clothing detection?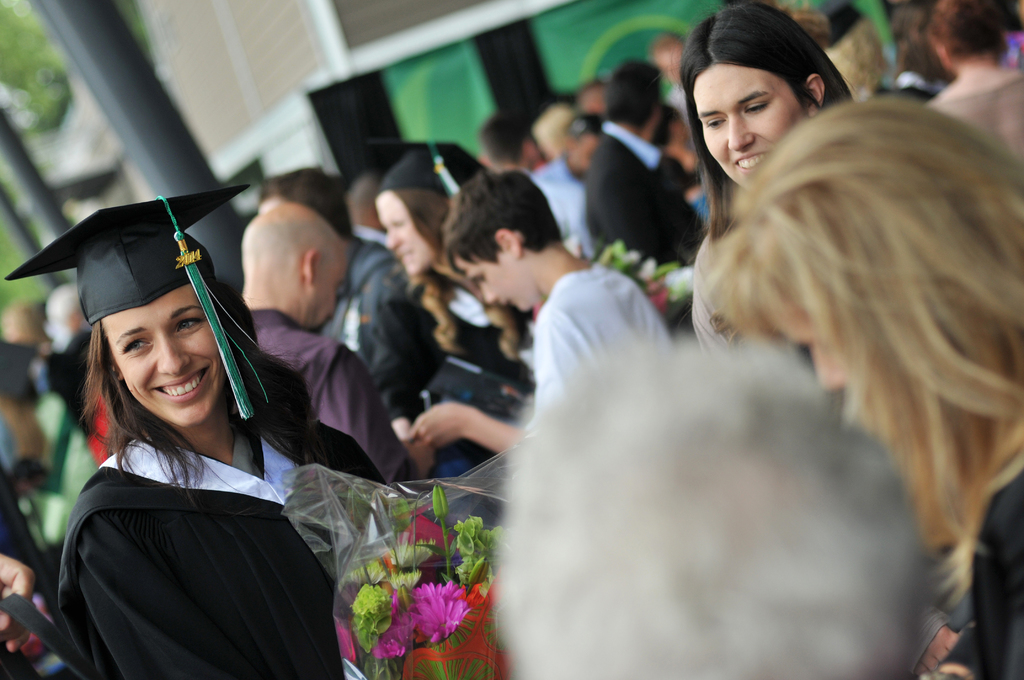
{"x1": 546, "y1": 161, "x2": 588, "y2": 248}
